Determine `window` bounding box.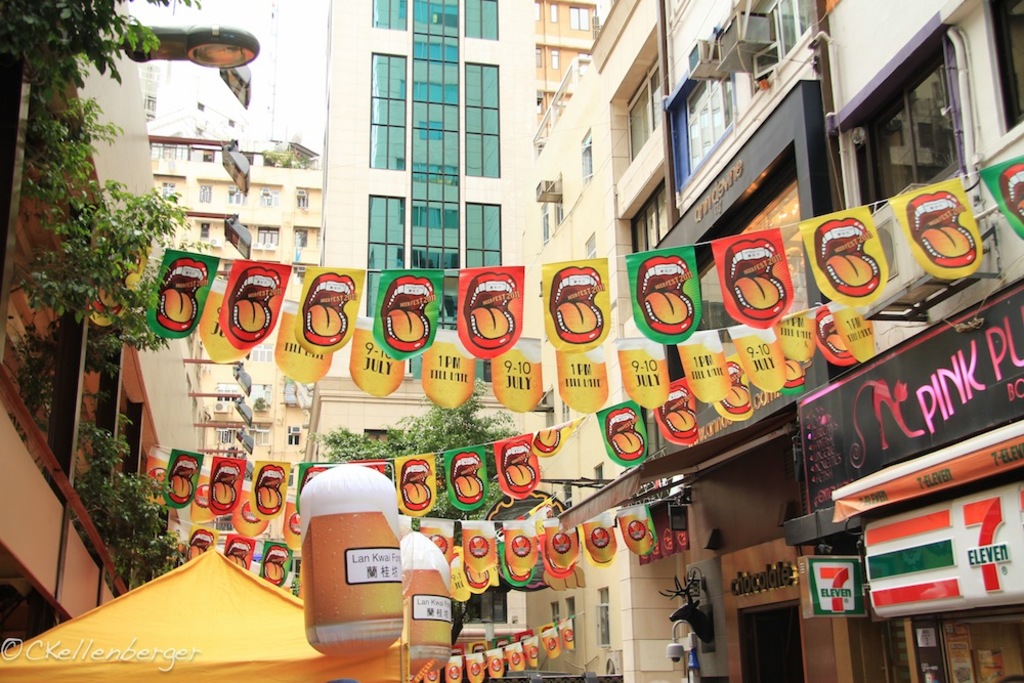
Determined: <box>548,602,558,625</box>.
